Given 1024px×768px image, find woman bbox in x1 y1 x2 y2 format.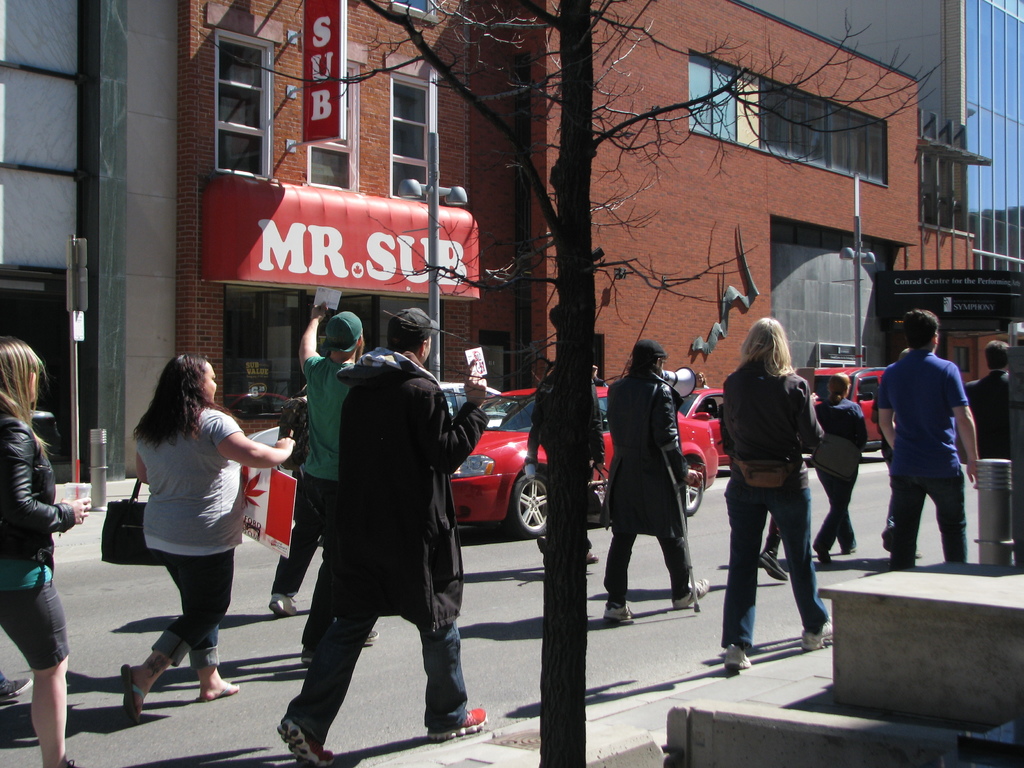
127 354 304 733.
